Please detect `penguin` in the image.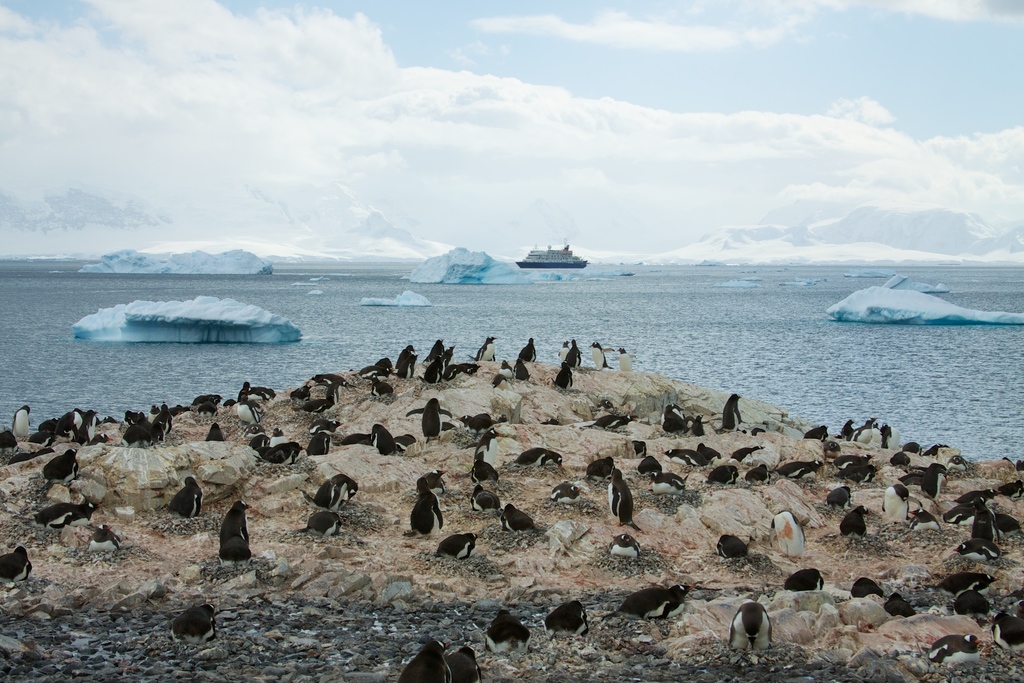
detection(189, 395, 220, 413).
